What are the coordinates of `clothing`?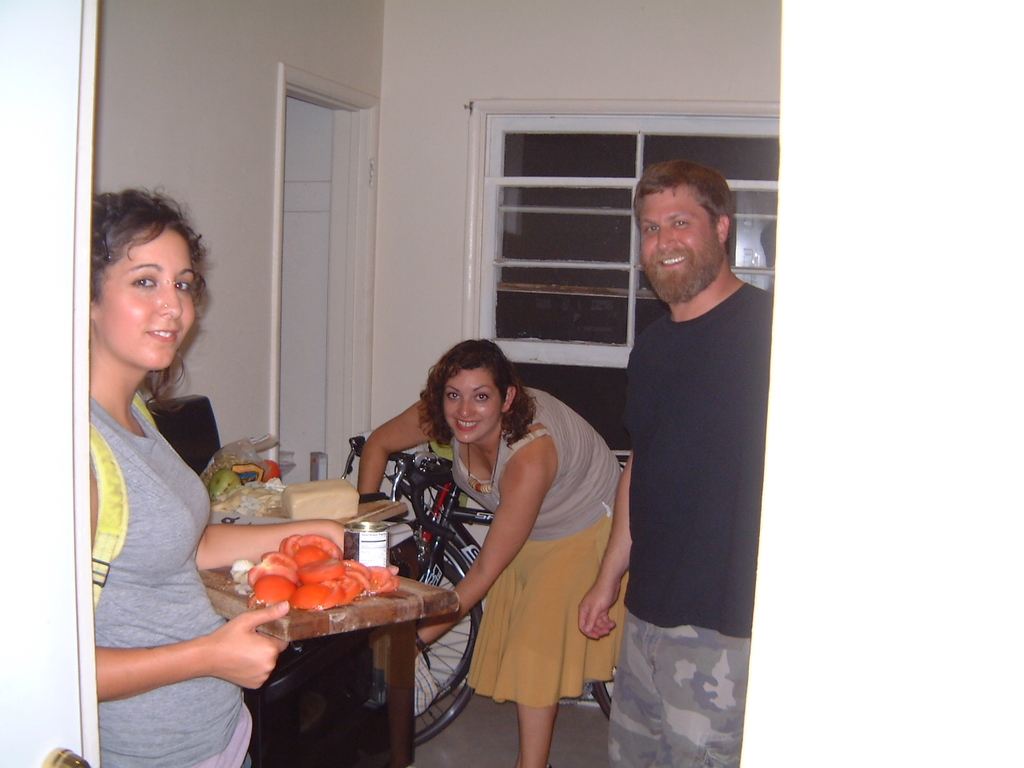
<box>407,397,598,715</box>.
